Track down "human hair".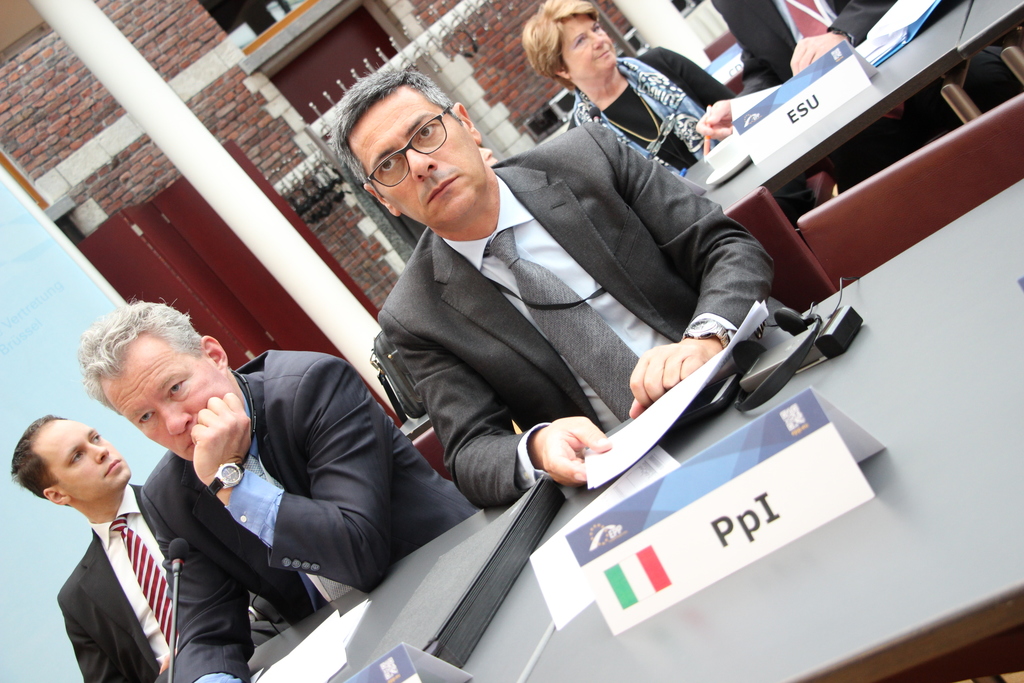
Tracked to [522, 0, 601, 94].
